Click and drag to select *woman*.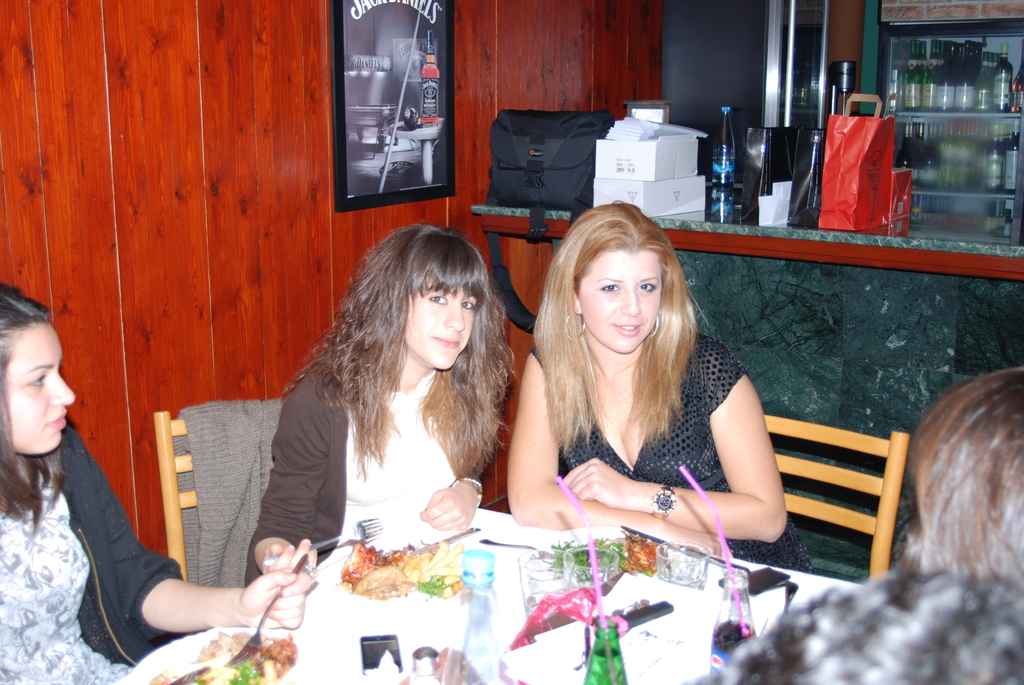
Selection: 252, 222, 523, 578.
